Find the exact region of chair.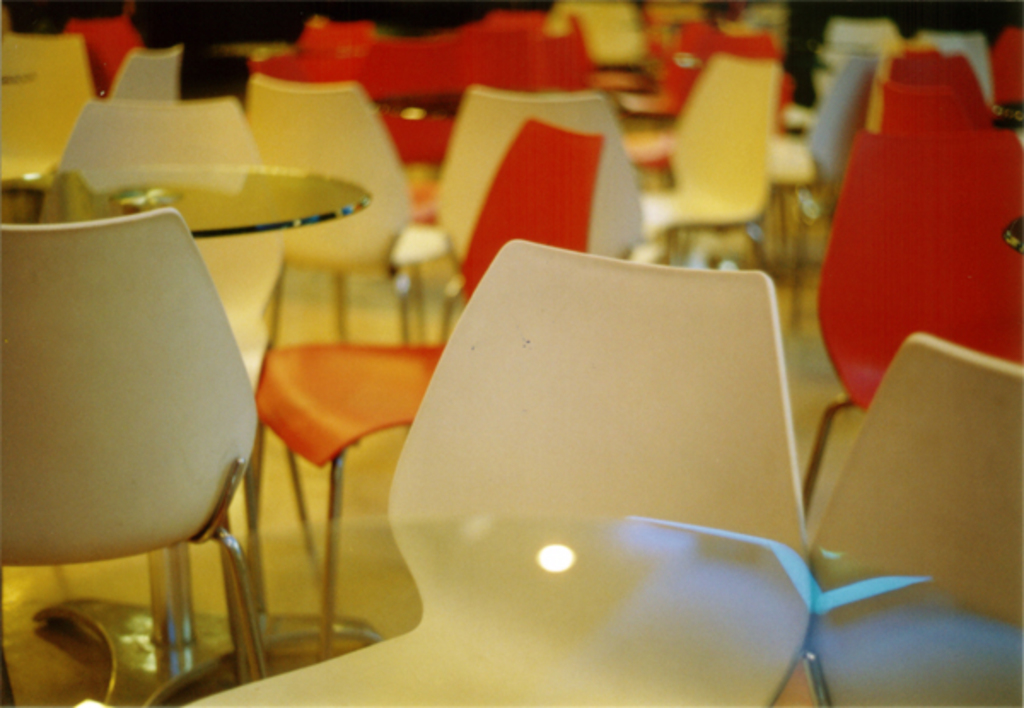
Exact region: select_region(39, 94, 328, 597).
